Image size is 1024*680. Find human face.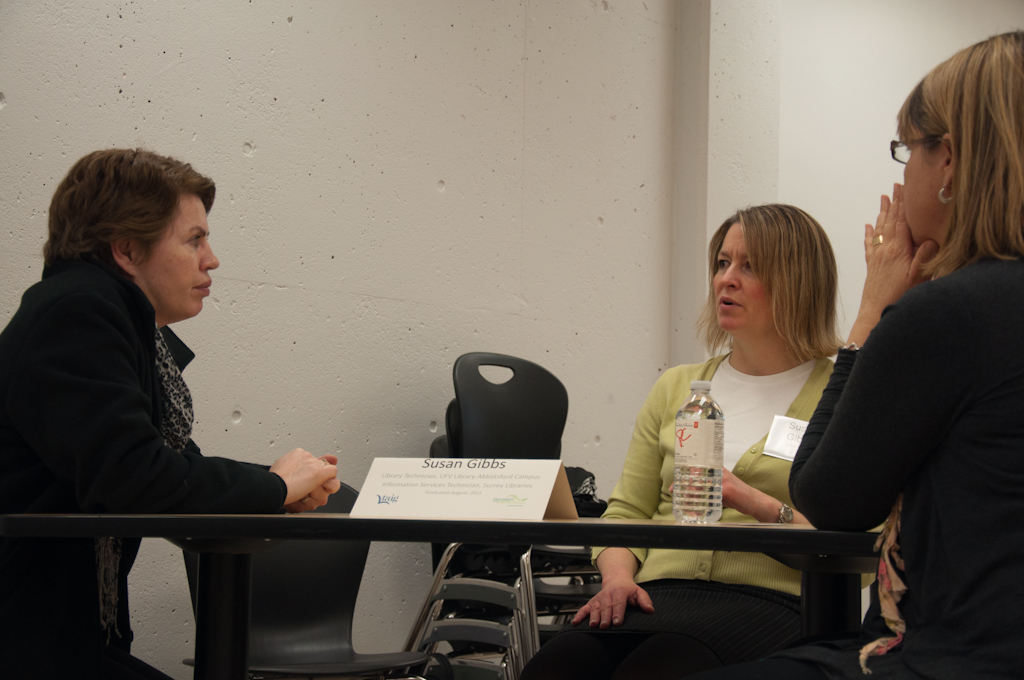
Rect(713, 221, 774, 330).
